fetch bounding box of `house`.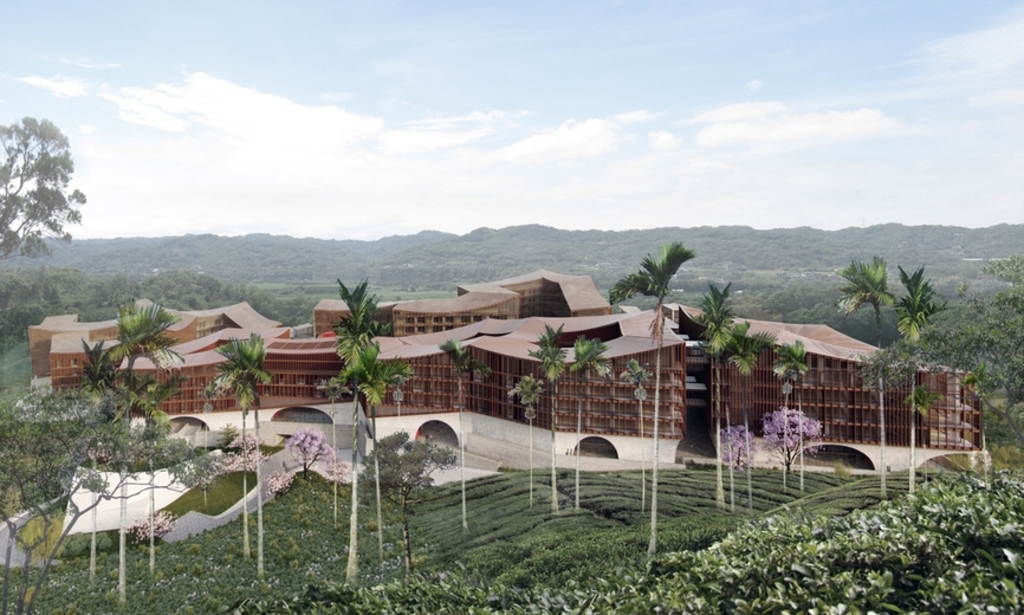
Bbox: <bbox>453, 261, 611, 316</bbox>.
